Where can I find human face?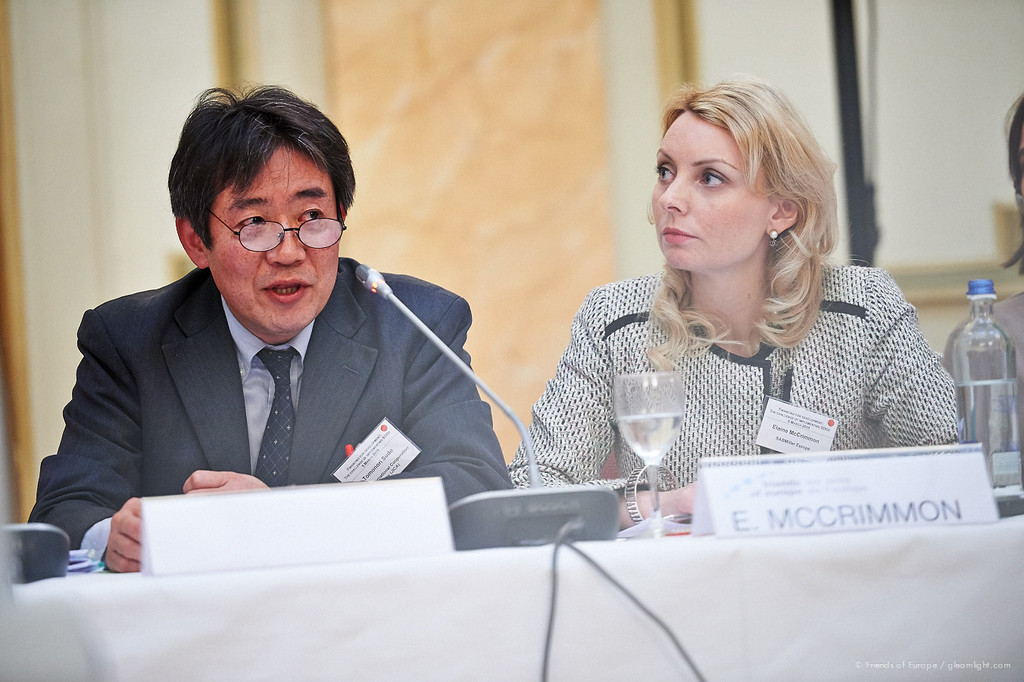
You can find it at crop(651, 115, 772, 264).
